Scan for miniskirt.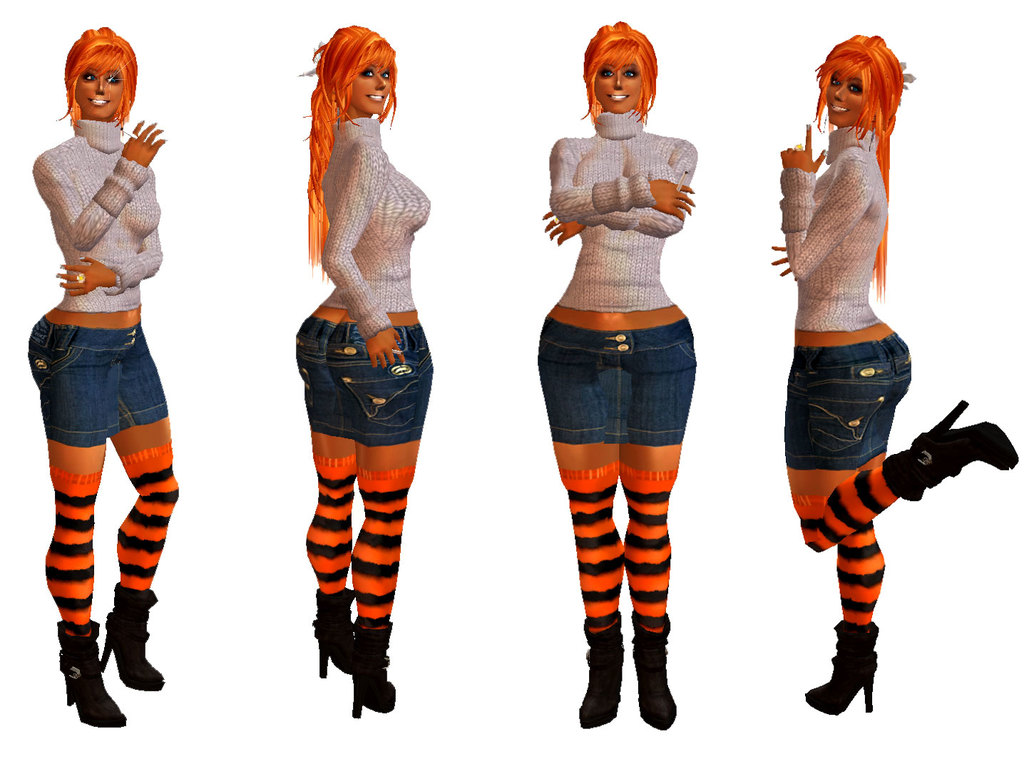
Scan result: <bbox>290, 309, 435, 448</bbox>.
